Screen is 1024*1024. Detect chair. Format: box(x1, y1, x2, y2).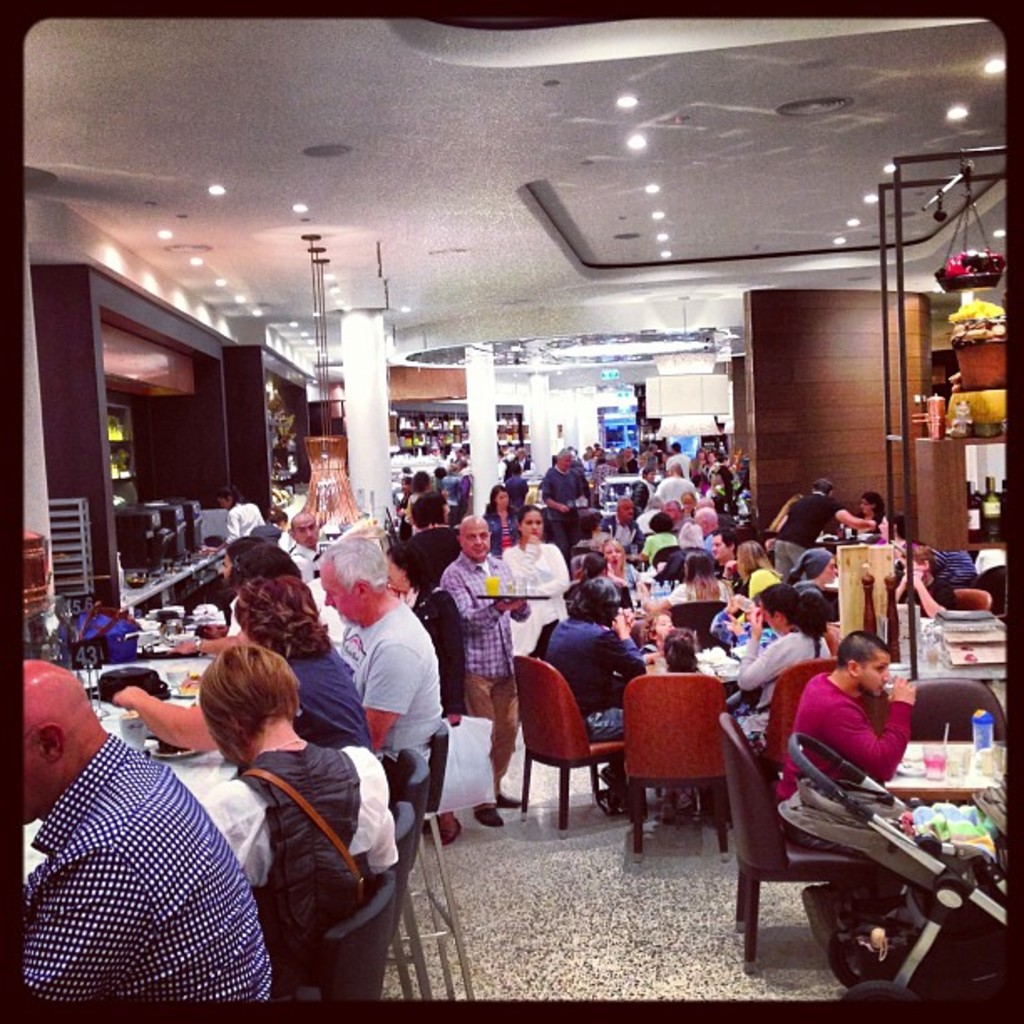
box(708, 708, 907, 970).
